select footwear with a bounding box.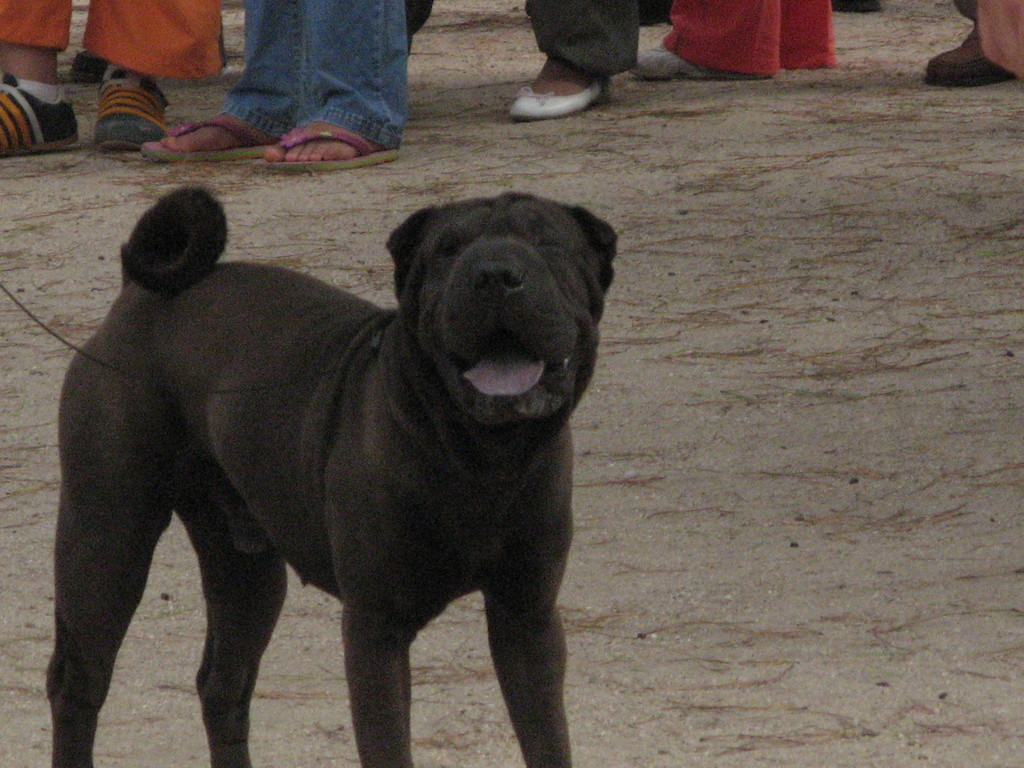
0:69:78:161.
